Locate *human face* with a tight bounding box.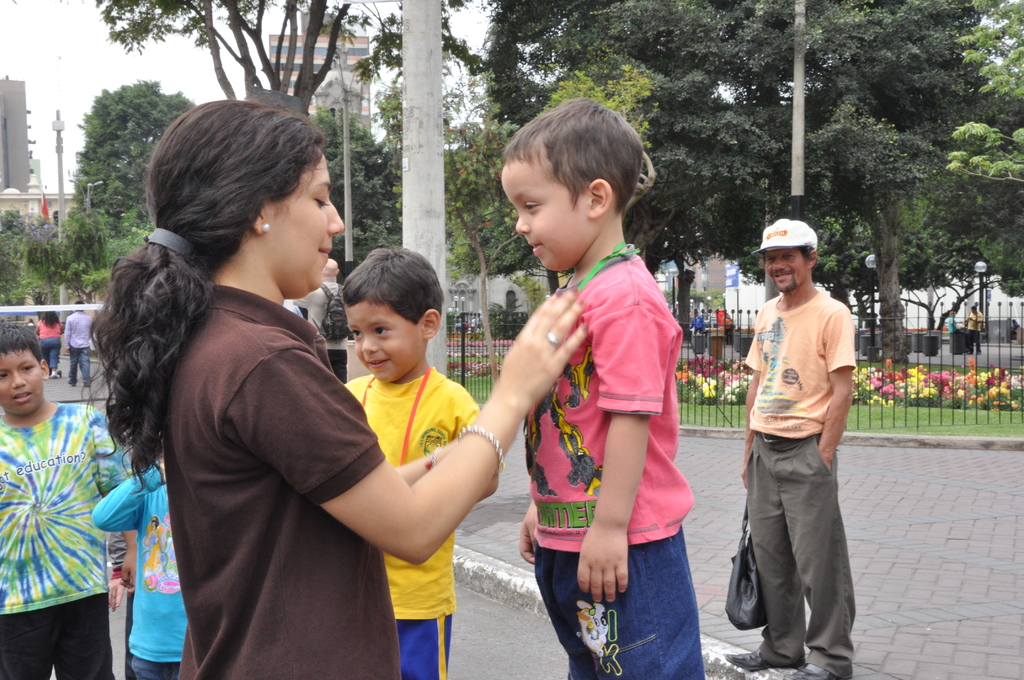
346,299,417,386.
